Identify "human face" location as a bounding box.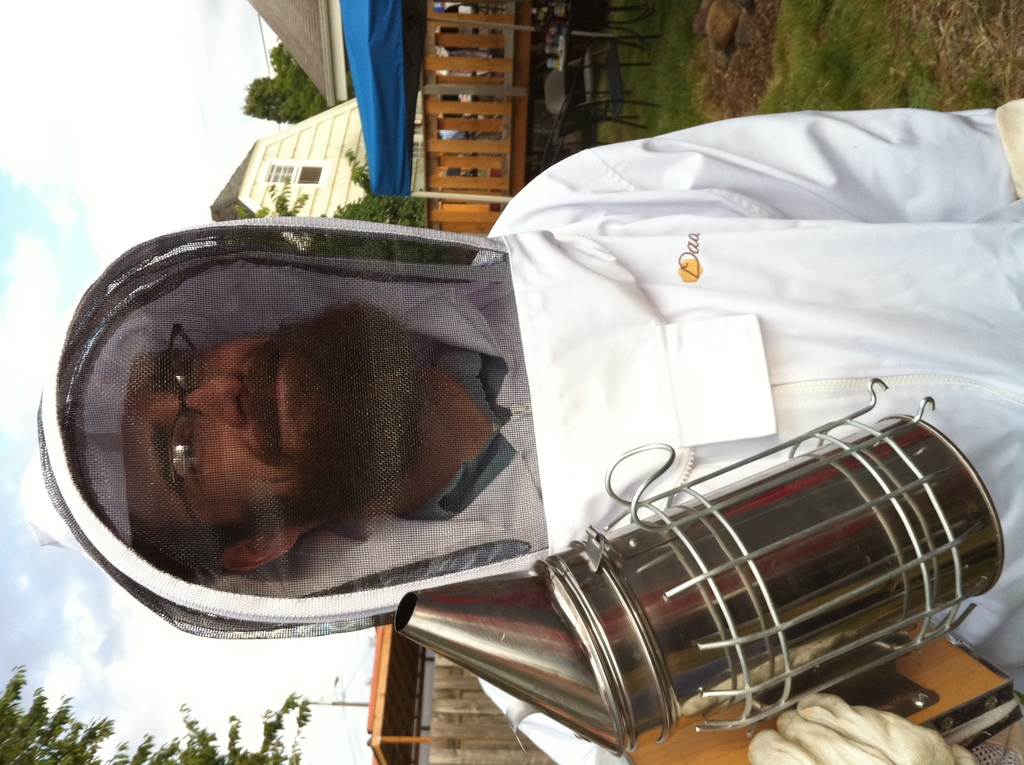
132:334:326:527.
